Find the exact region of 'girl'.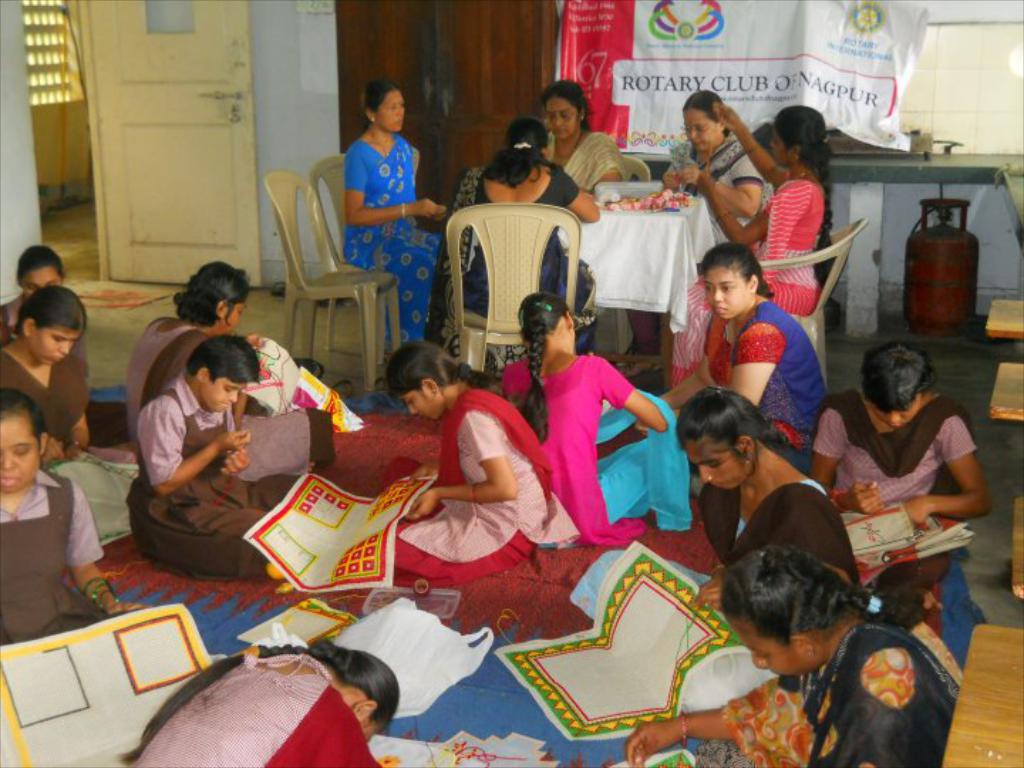
Exact region: bbox=[0, 286, 90, 465].
